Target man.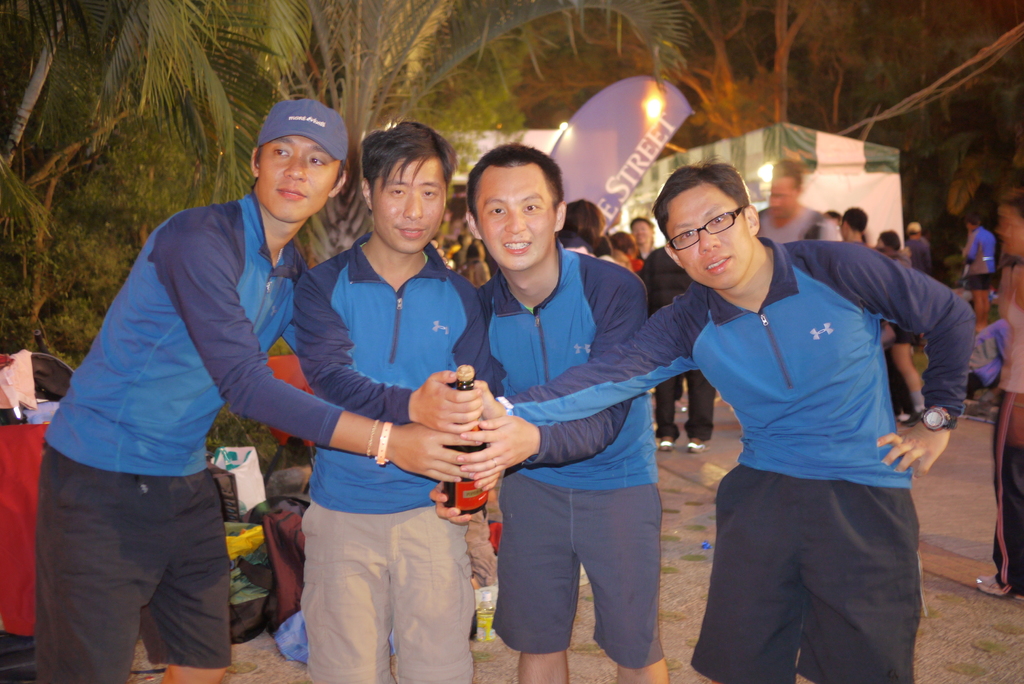
Target region: <region>456, 158, 979, 683</region>.
